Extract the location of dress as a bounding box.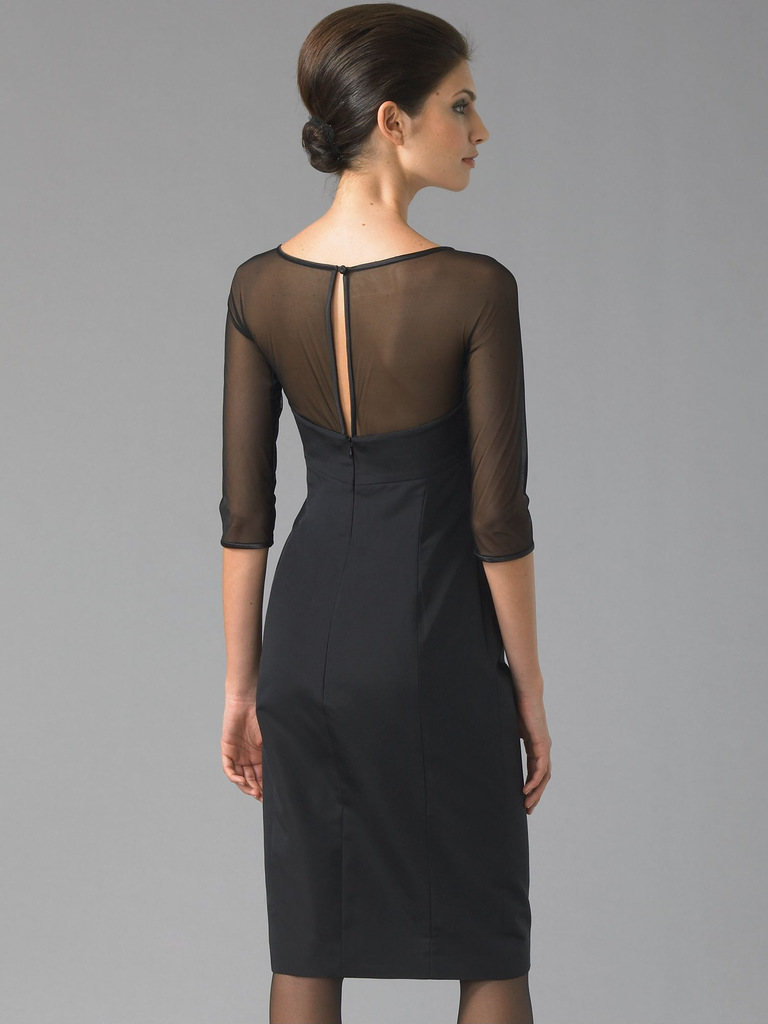
225,257,540,988.
